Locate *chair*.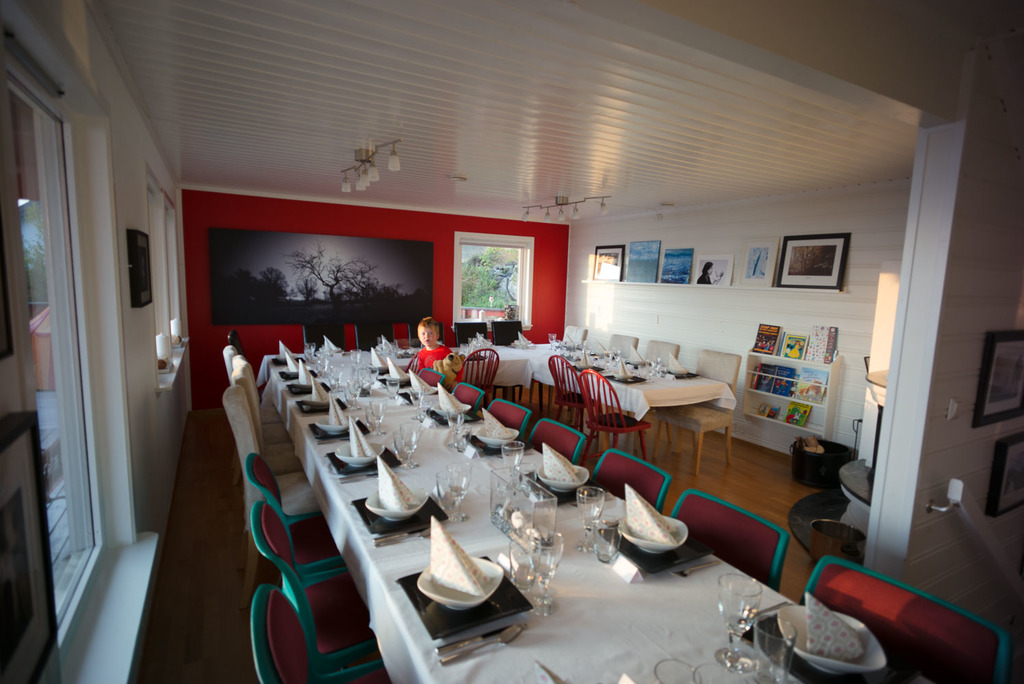
Bounding box: select_region(456, 321, 486, 343).
